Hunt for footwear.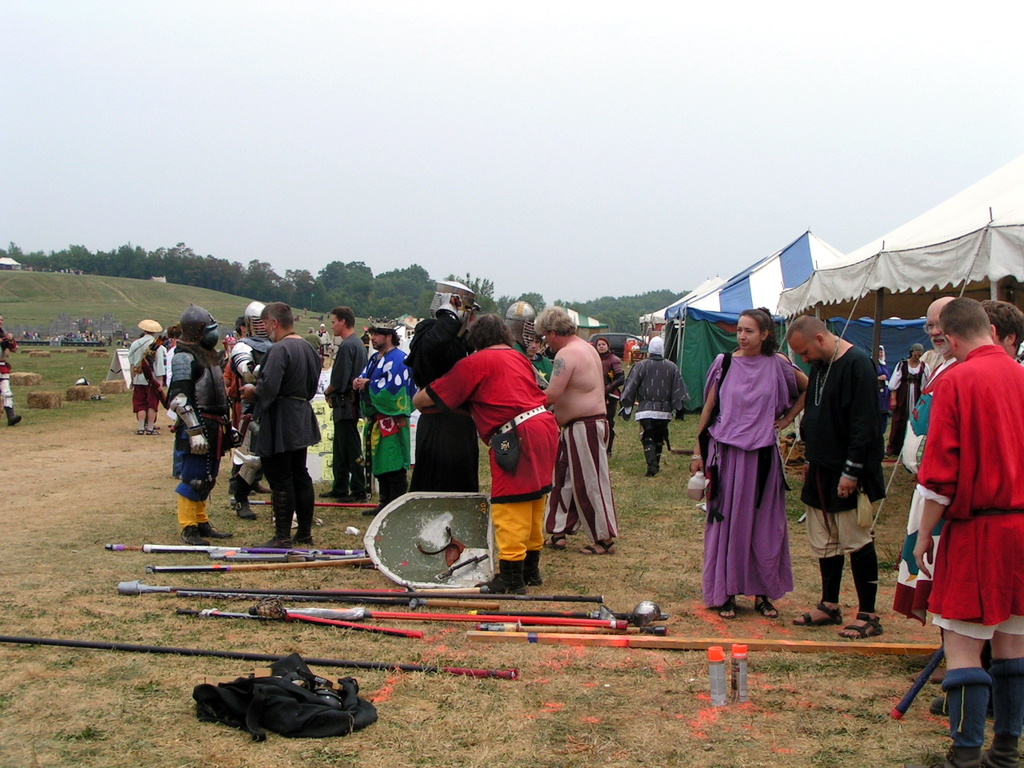
Hunted down at bbox=(754, 594, 777, 626).
